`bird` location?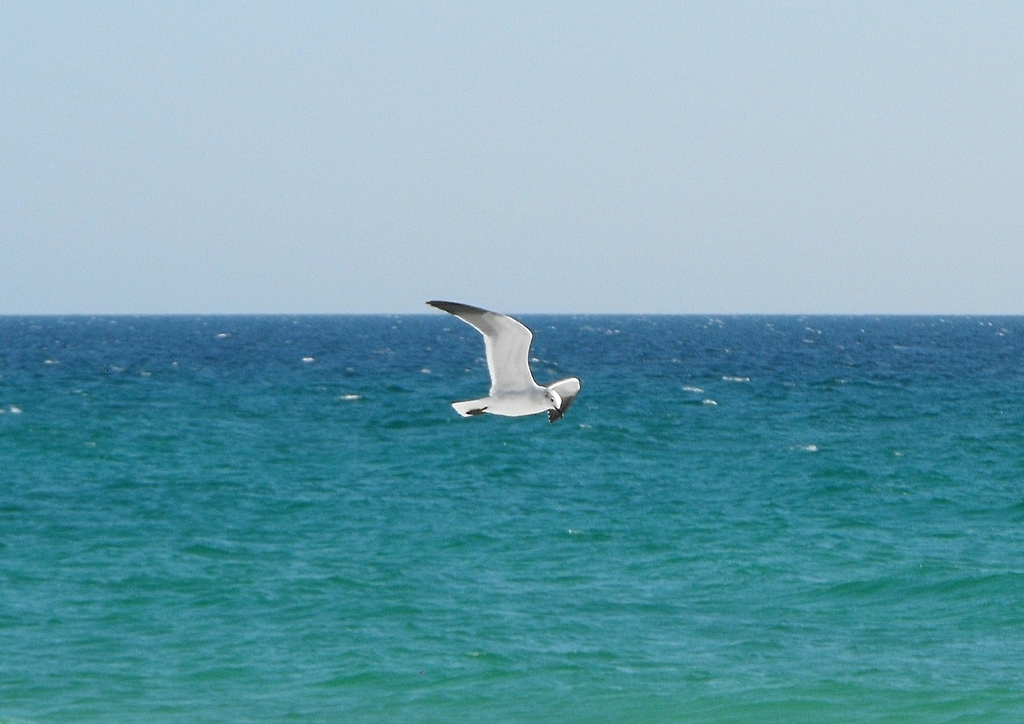
crop(426, 300, 587, 425)
